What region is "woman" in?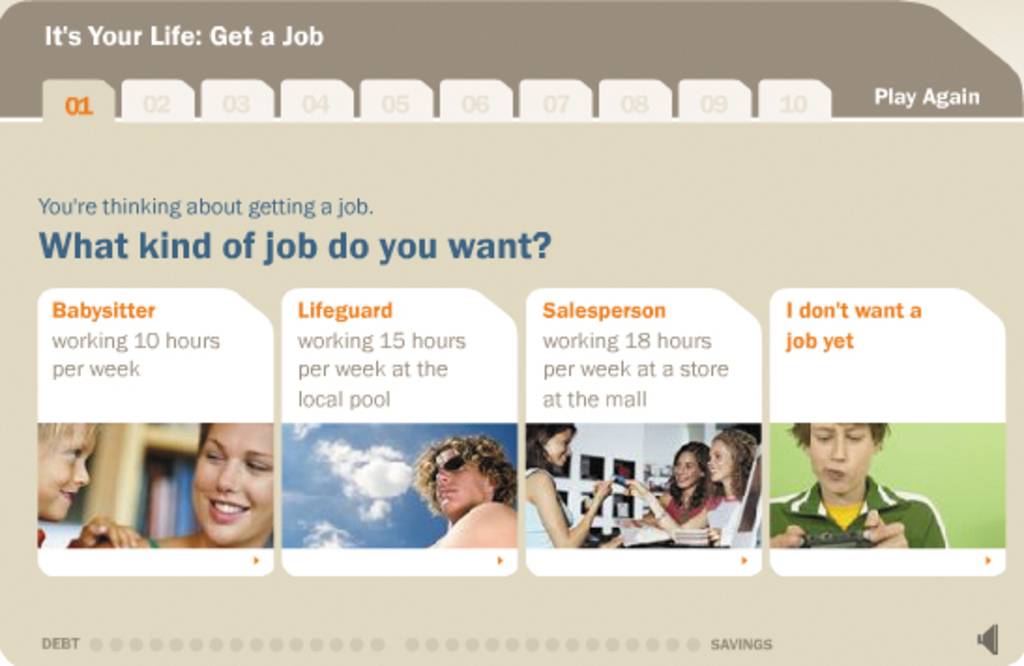
x1=623, y1=432, x2=723, y2=533.
